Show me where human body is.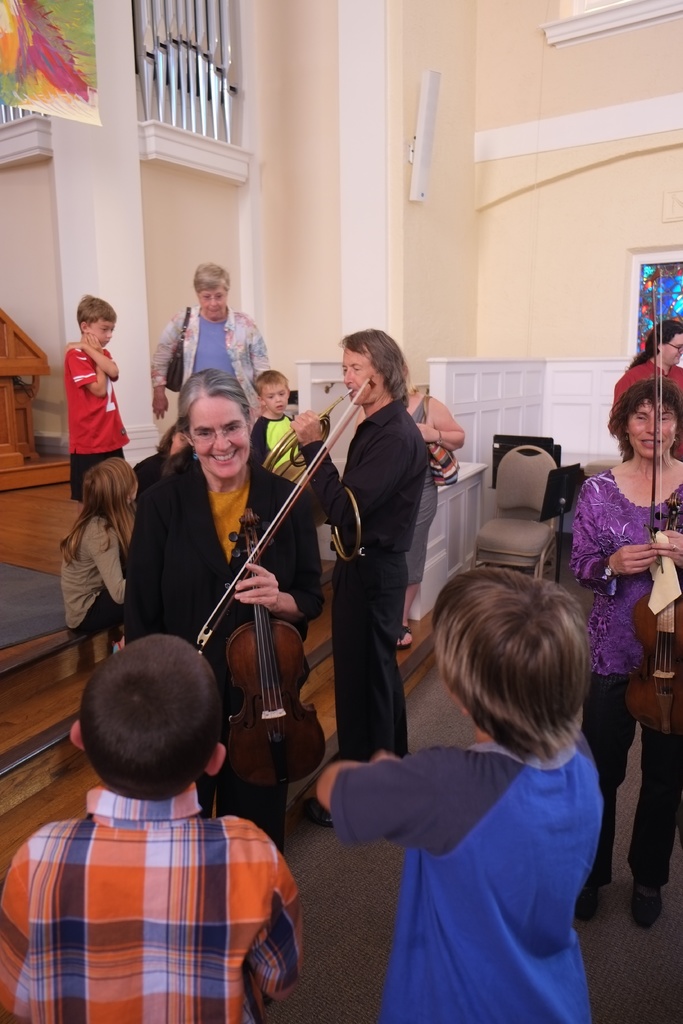
human body is at 573 466 682 931.
